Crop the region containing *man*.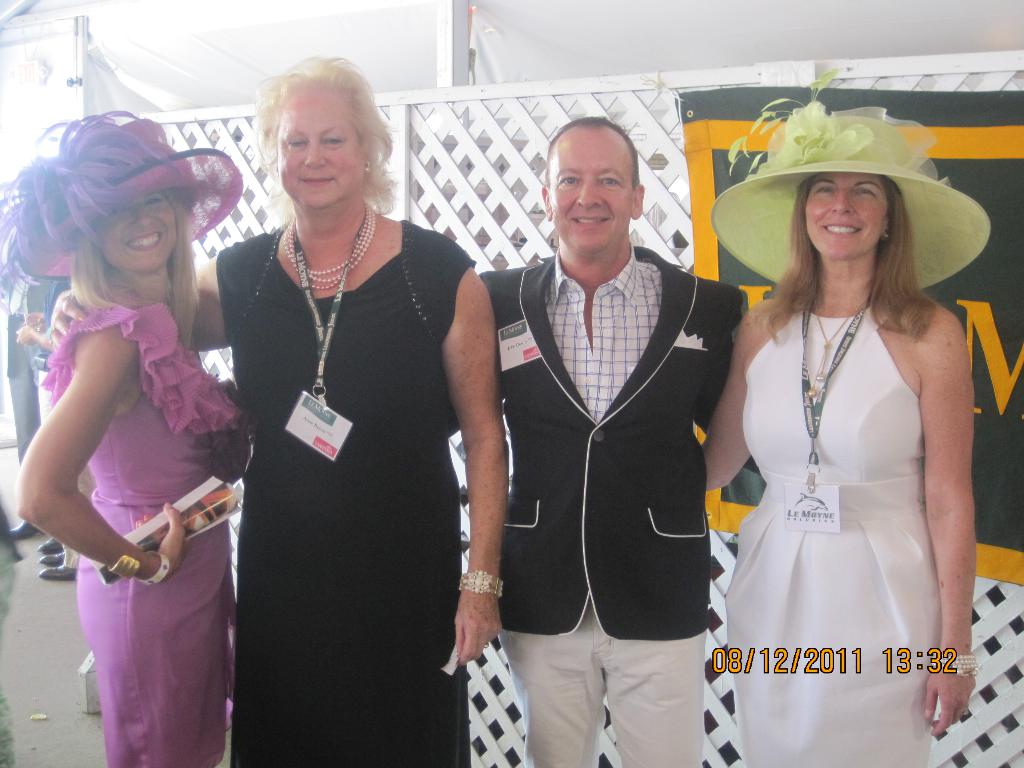
Crop region: l=484, t=104, r=745, b=765.
